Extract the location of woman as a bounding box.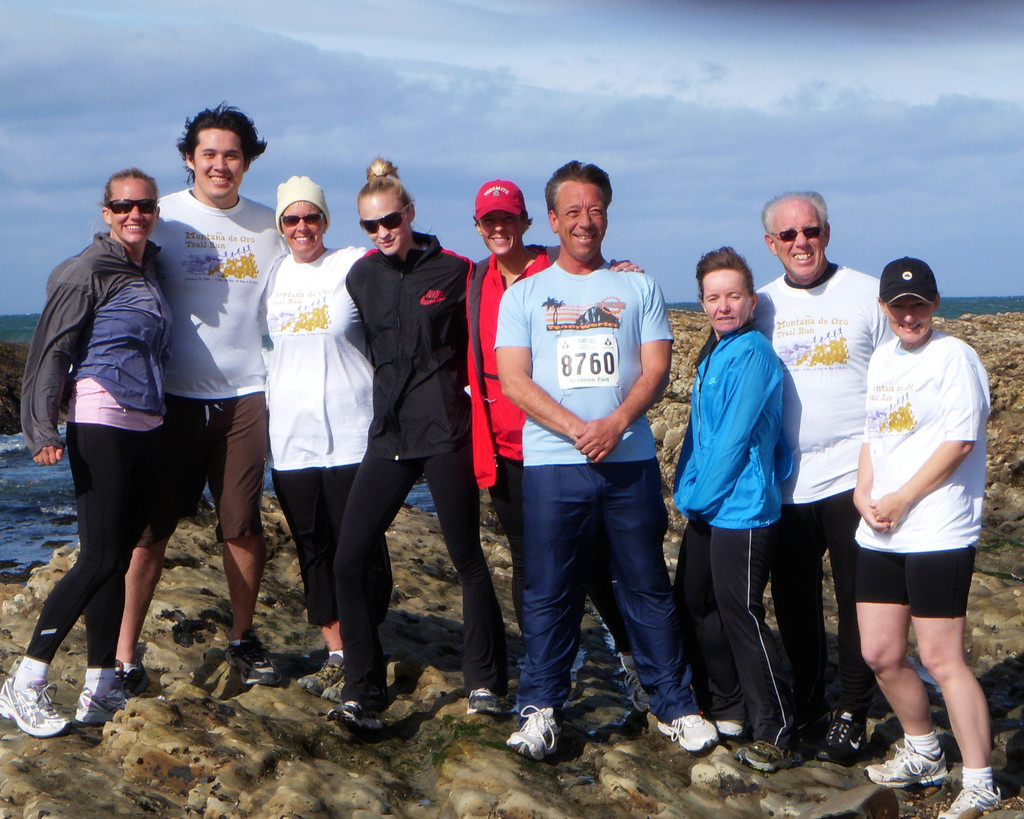
locate(845, 255, 1004, 818).
